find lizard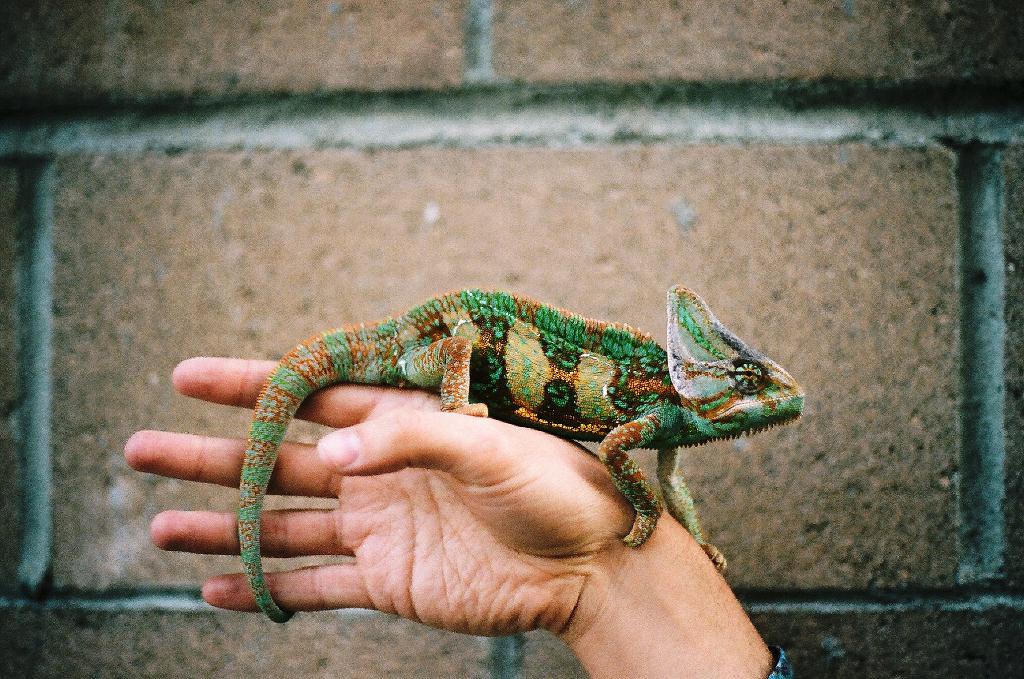
215/286/792/581
